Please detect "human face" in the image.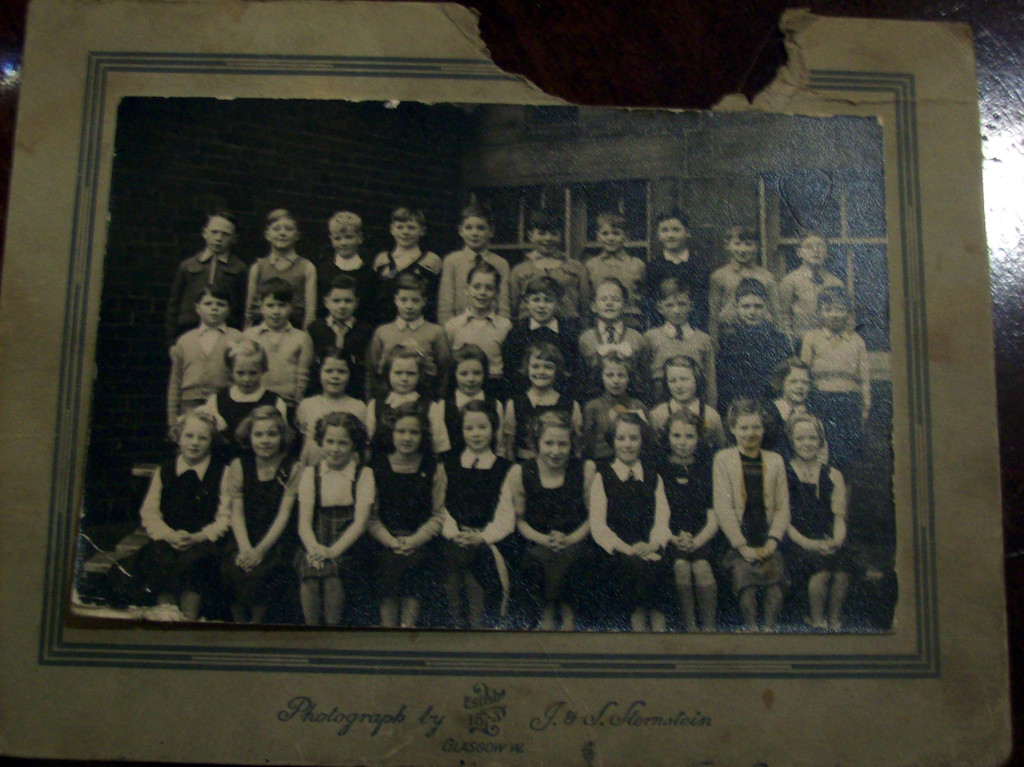
<region>387, 420, 422, 451</region>.
